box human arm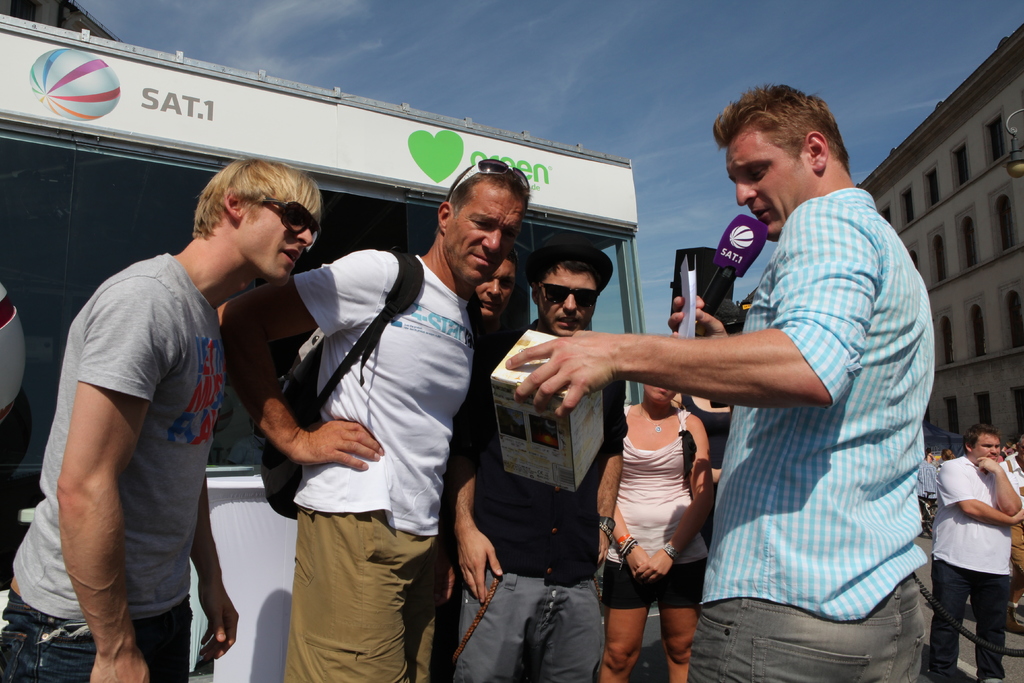
(left=609, top=504, right=650, bottom=573)
